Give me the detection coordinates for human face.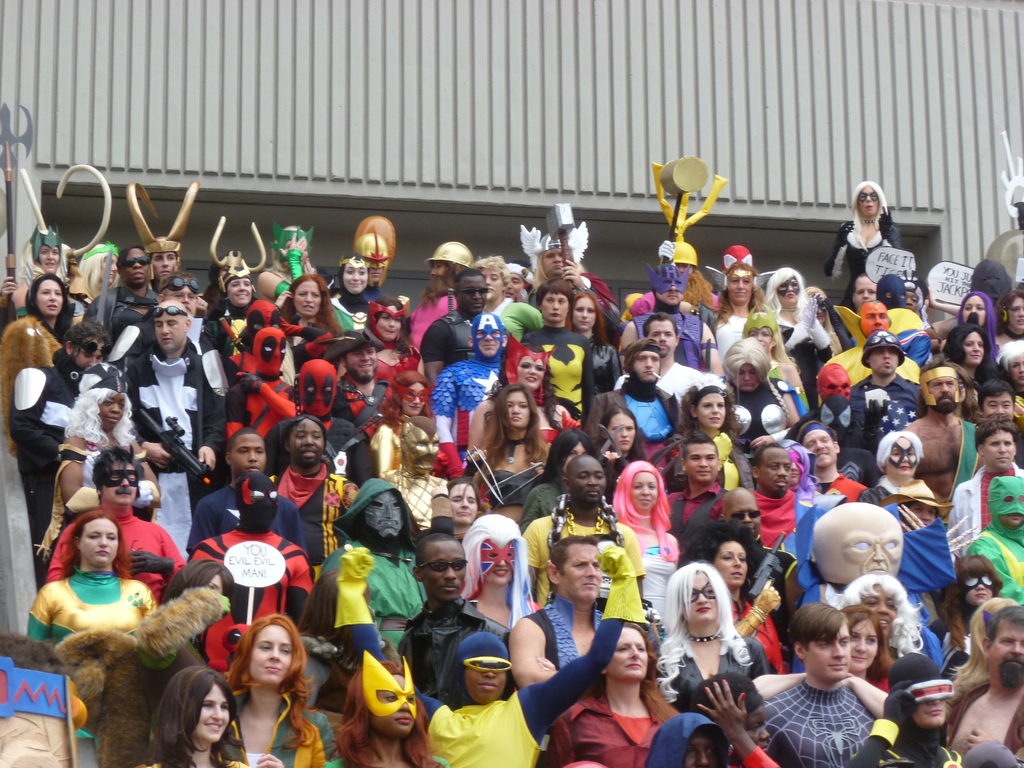
select_region(538, 243, 570, 276).
